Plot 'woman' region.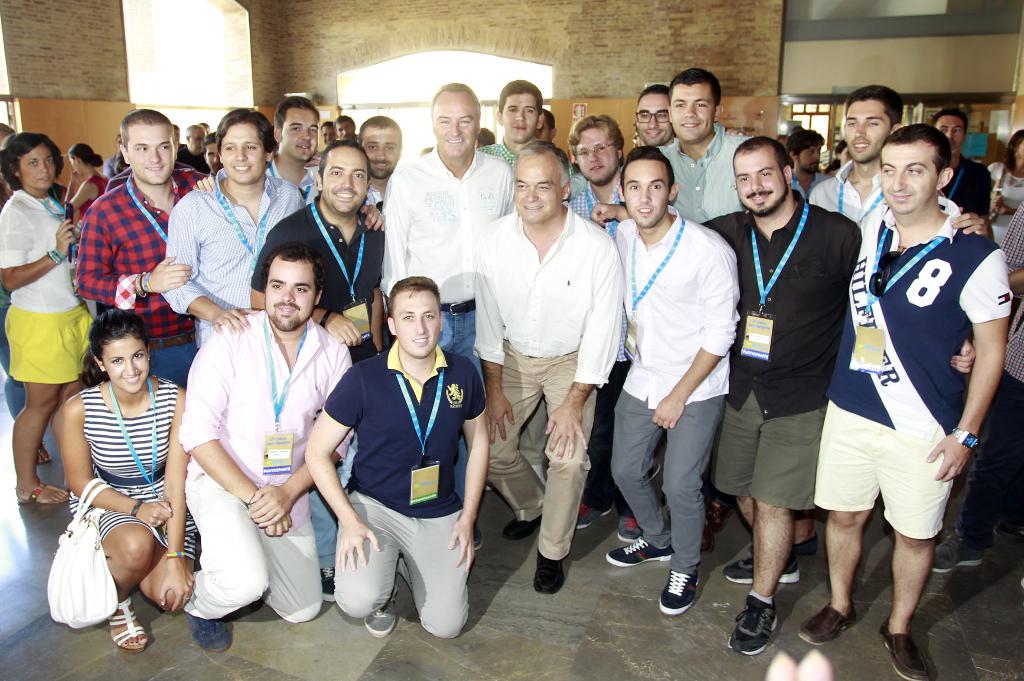
Plotted at [left=0, top=130, right=94, bottom=500].
